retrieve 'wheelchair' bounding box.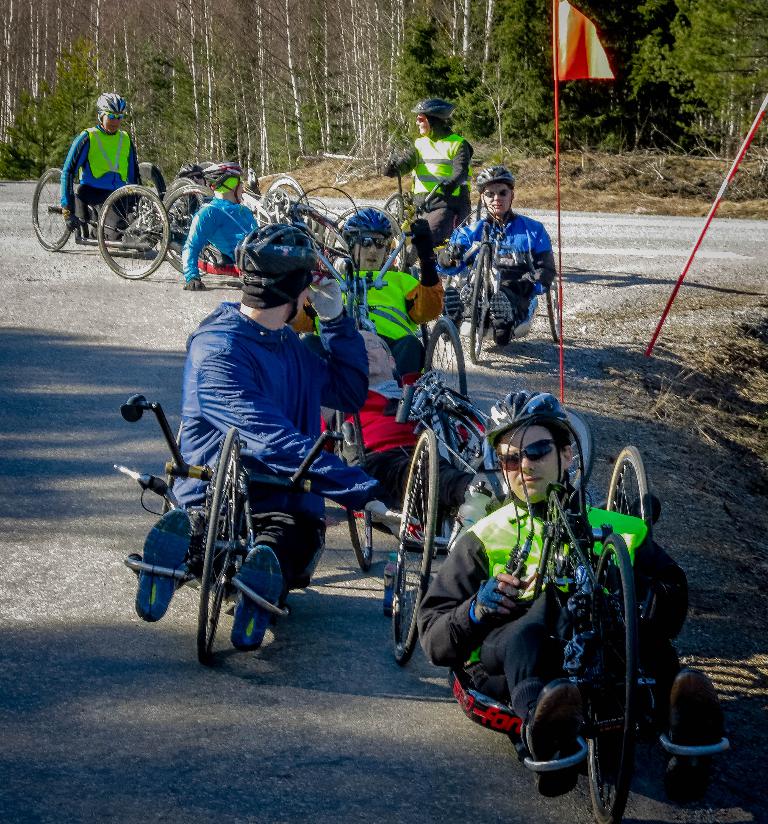
Bounding box: box(263, 210, 475, 403).
